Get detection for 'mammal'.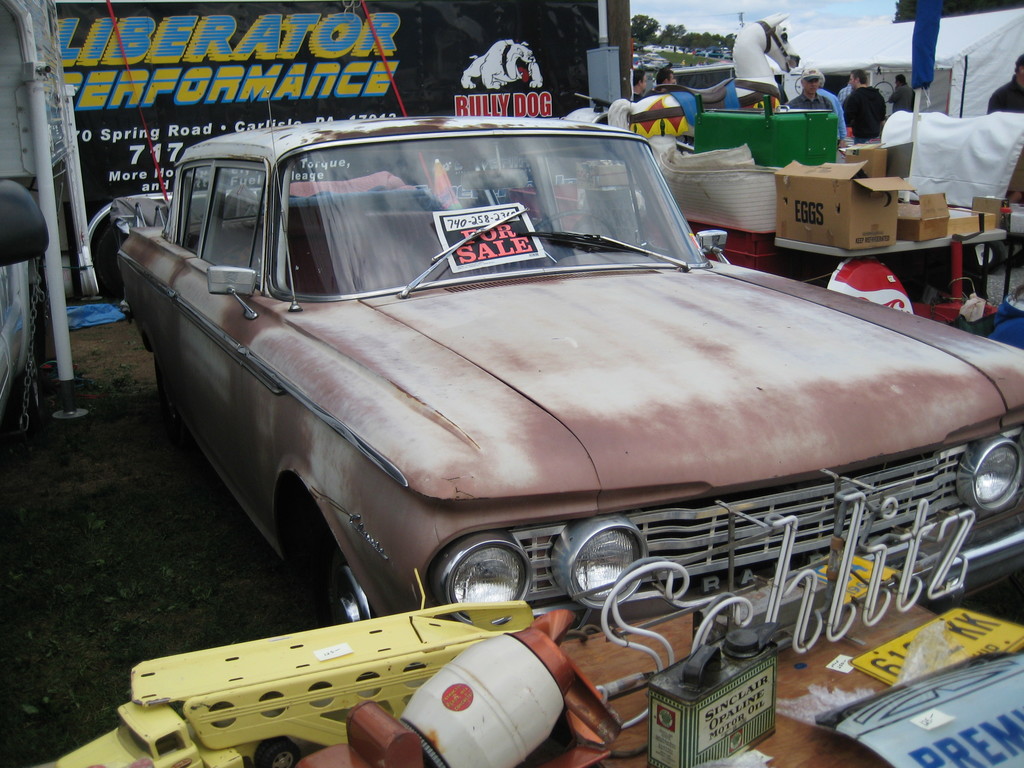
Detection: 886:74:914:114.
